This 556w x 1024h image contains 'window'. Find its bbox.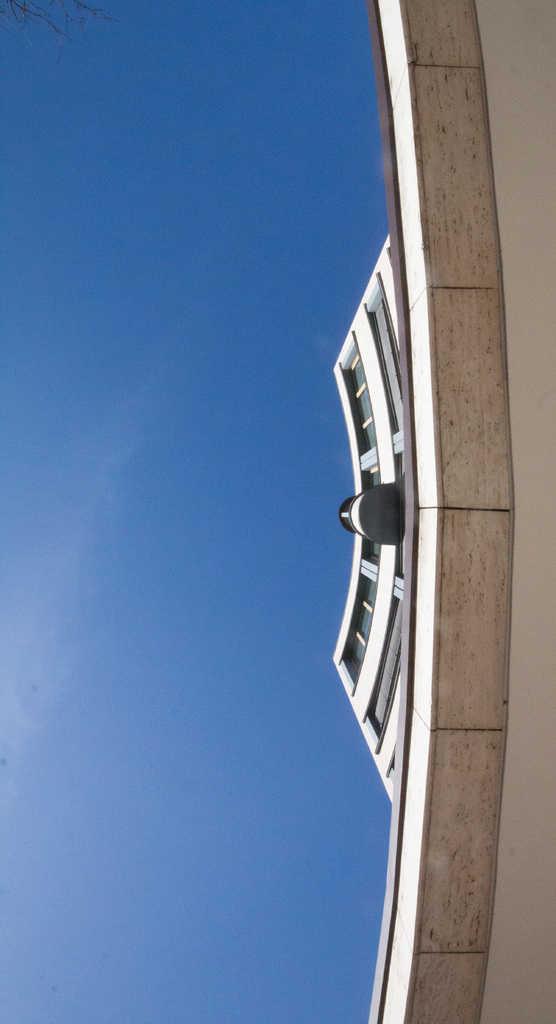
rect(356, 606, 368, 637).
